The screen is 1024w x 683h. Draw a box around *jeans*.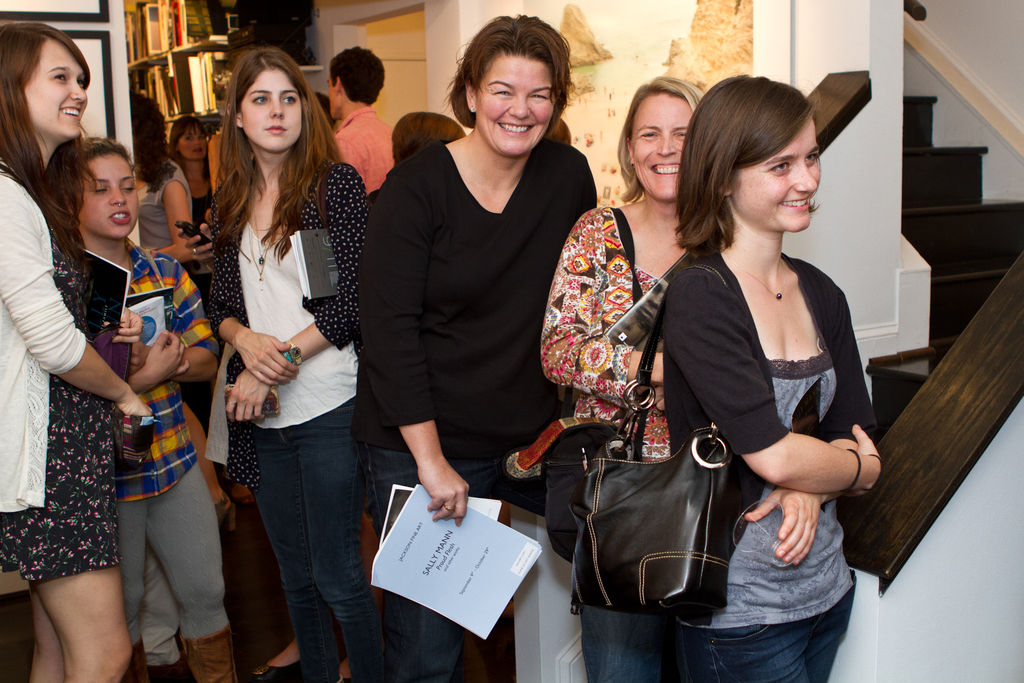
[678,569,855,682].
